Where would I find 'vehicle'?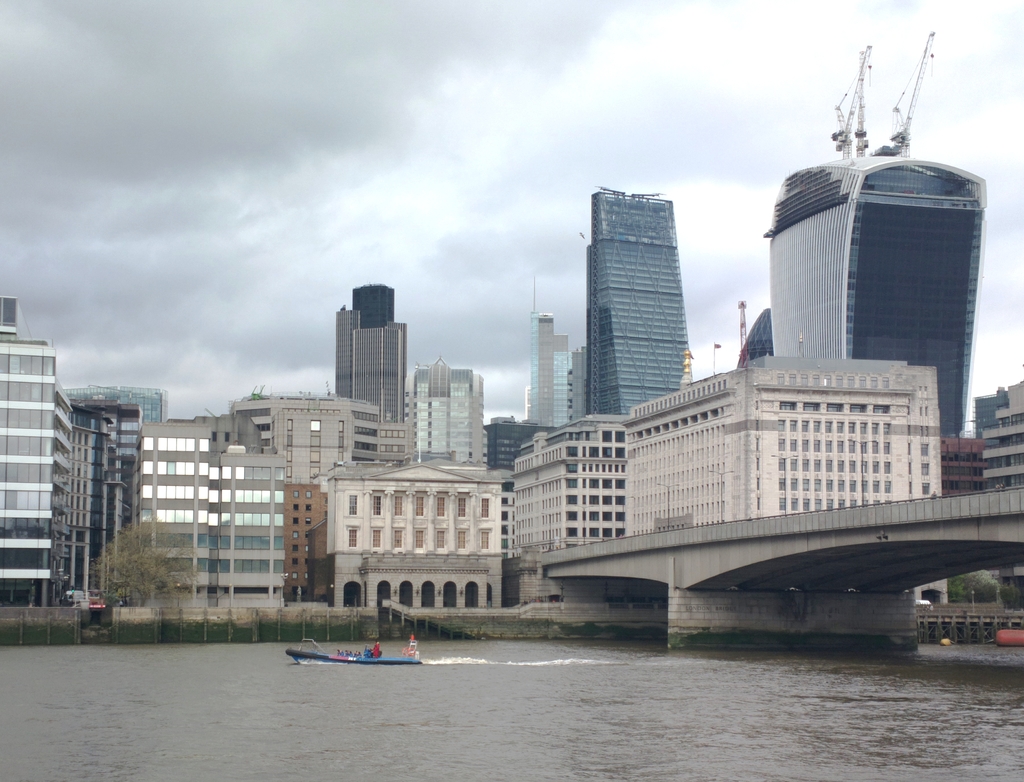
At 61, 589, 104, 625.
